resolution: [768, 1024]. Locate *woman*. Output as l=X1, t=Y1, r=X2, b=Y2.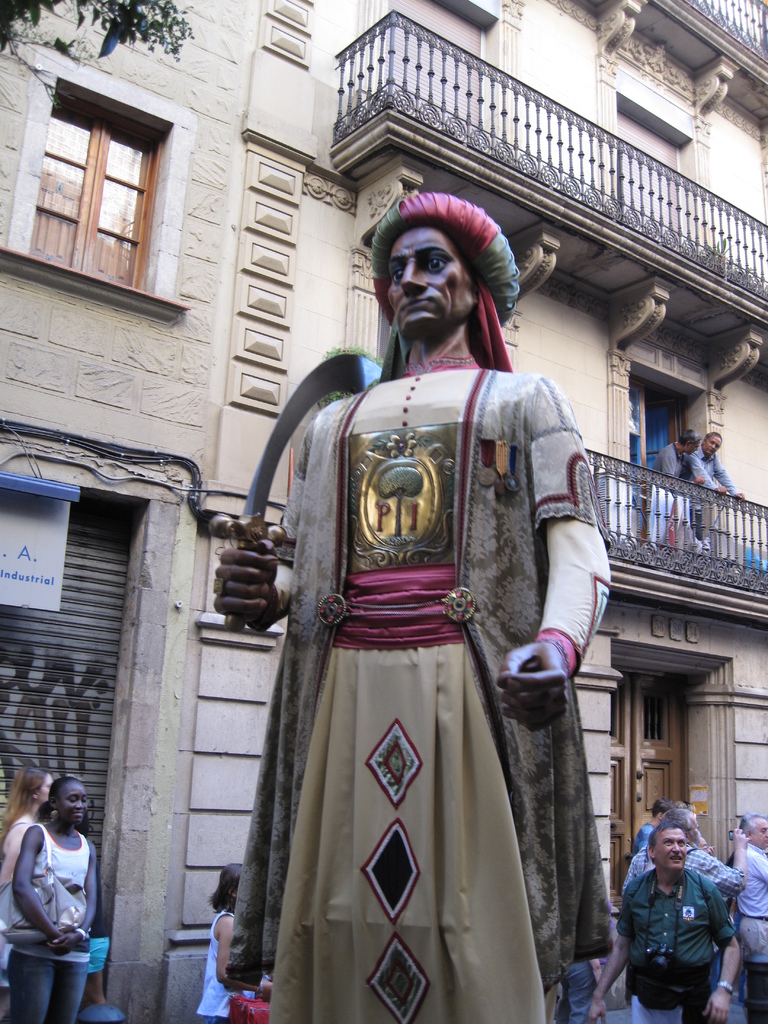
l=0, t=762, r=58, b=1022.
